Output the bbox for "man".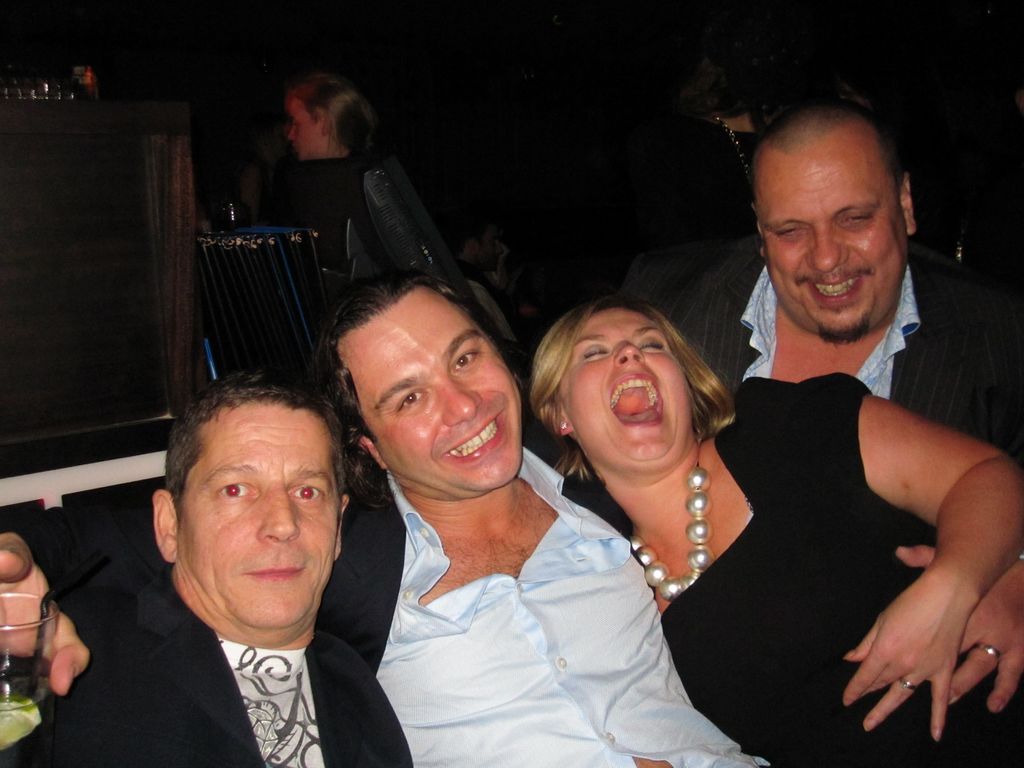
[0,367,411,767].
